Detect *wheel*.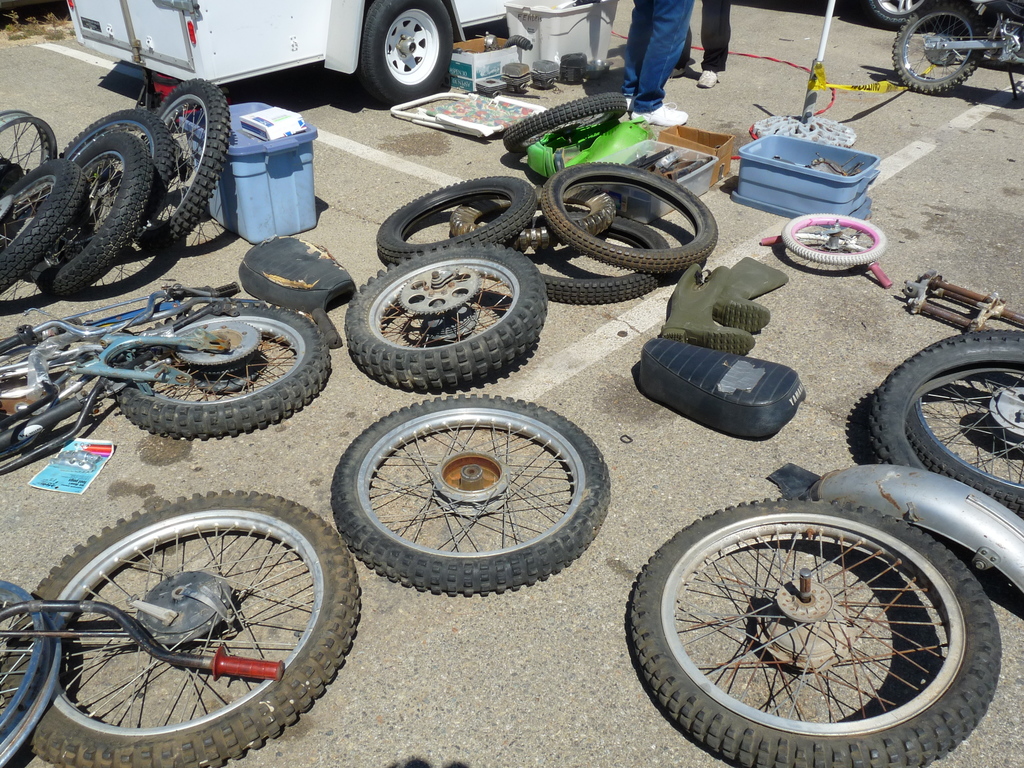
Detected at select_region(341, 241, 550, 396).
